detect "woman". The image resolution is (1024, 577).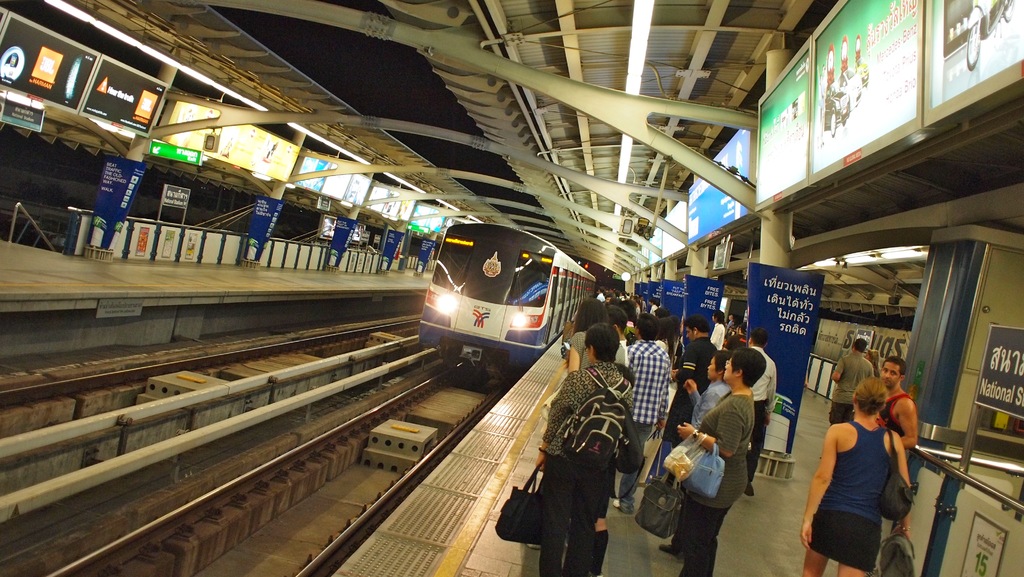
box(562, 295, 630, 381).
